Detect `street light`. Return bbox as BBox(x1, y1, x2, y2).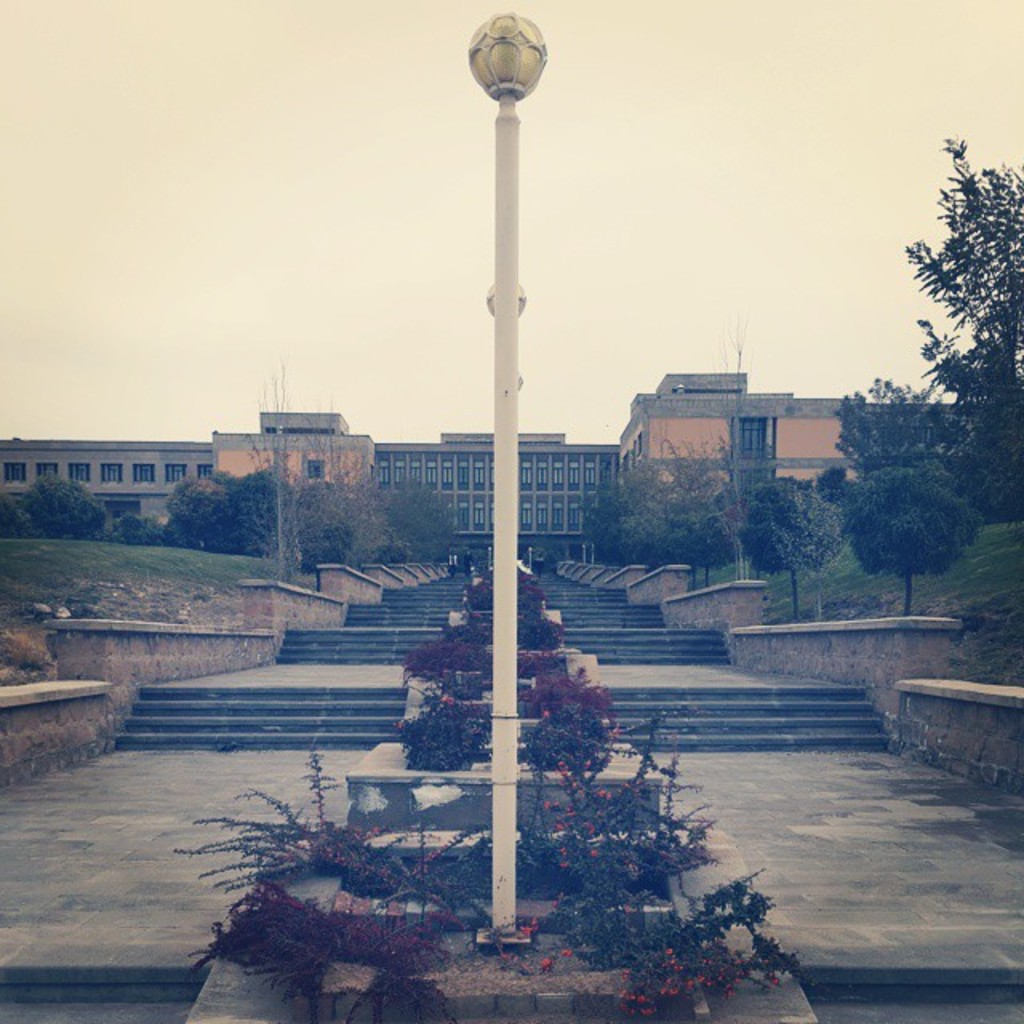
BBox(390, 0, 606, 888).
